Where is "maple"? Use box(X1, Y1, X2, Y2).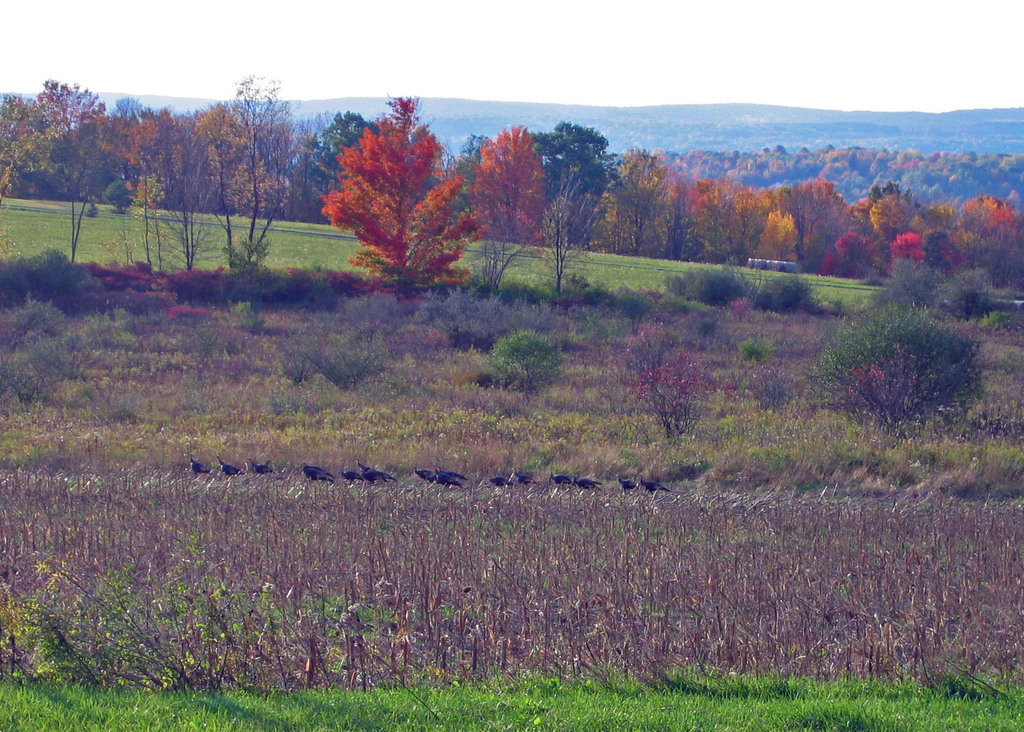
box(751, 203, 804, 260).
